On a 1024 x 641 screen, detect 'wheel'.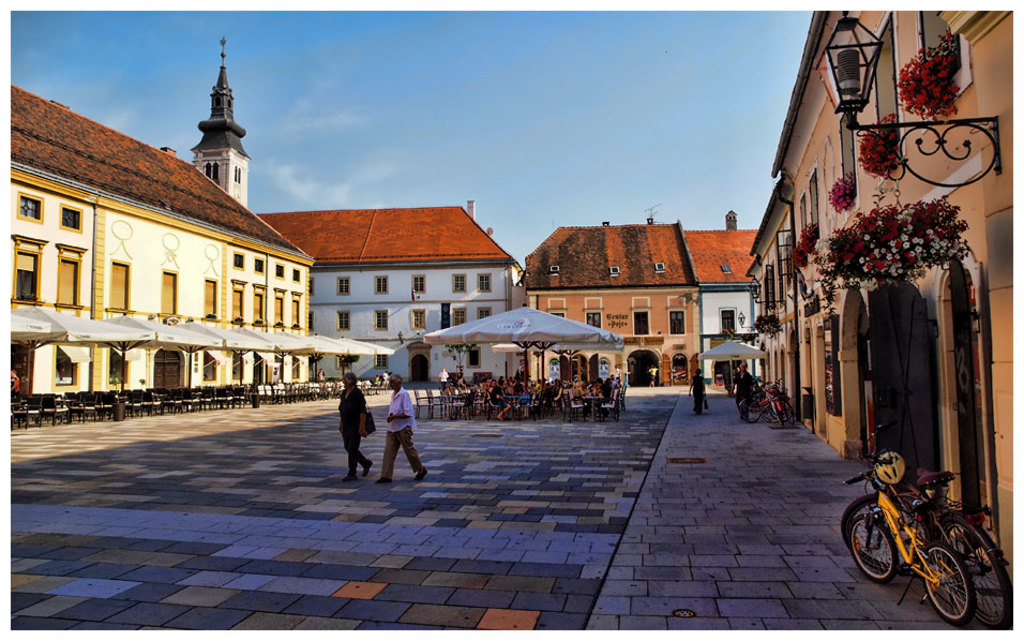
943/519/1010/629.
